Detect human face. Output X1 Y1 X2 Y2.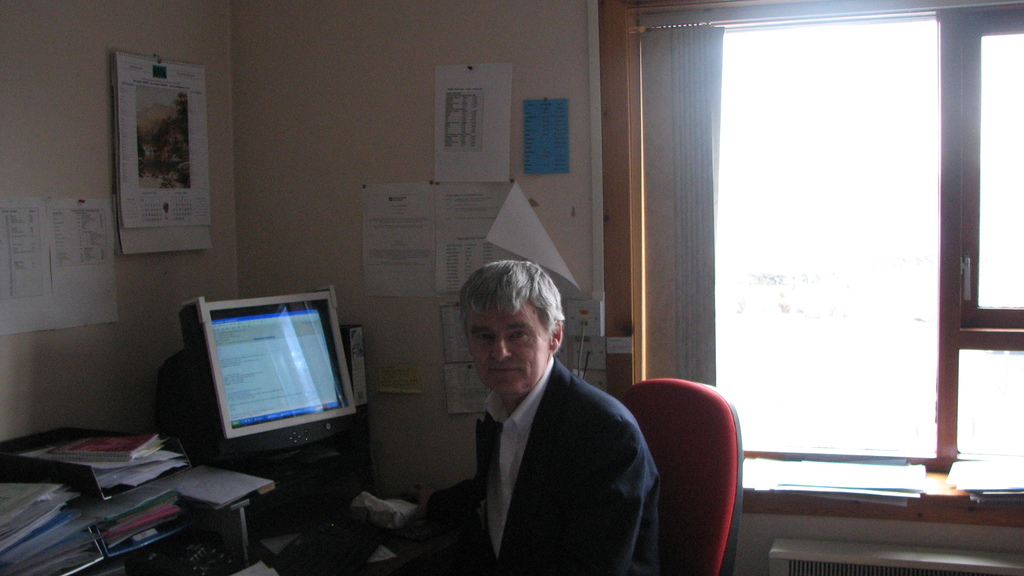
465 298 545 395.
